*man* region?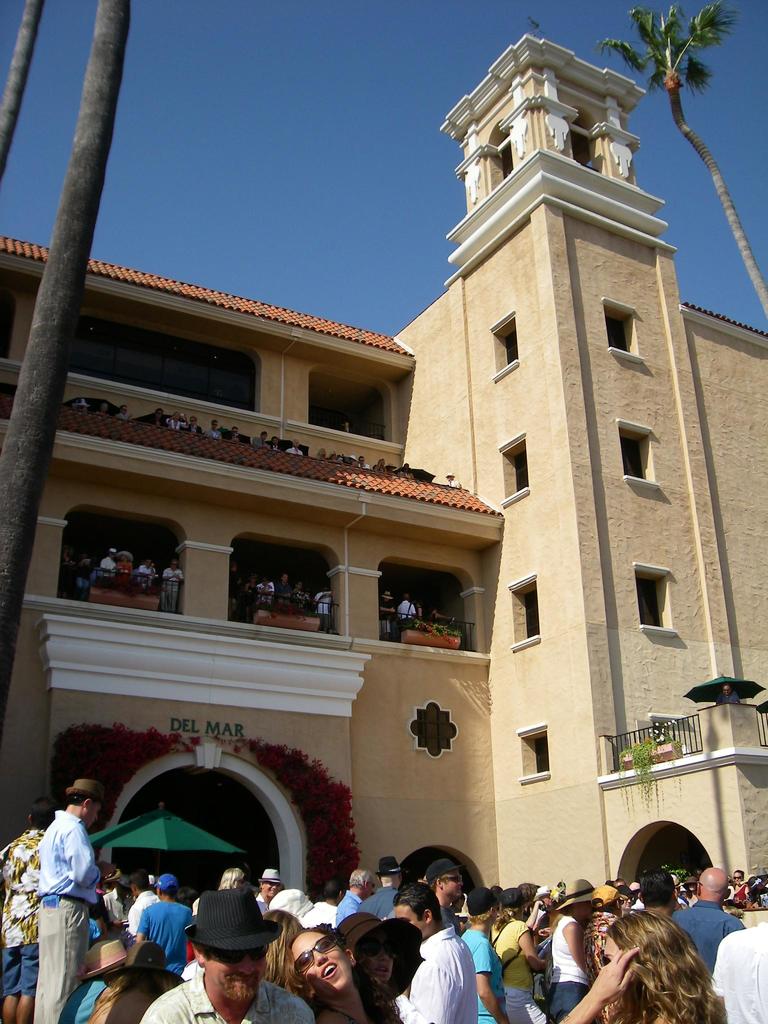
left=99, top=548, right=117, bottom=579
